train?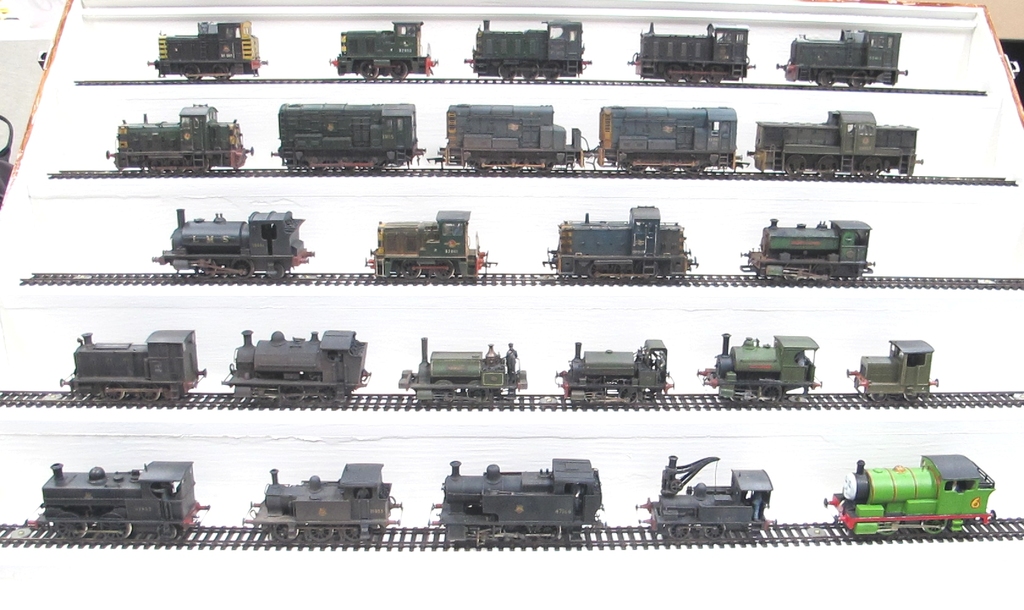
[left=399, top=331, right=526, bottom=406]
